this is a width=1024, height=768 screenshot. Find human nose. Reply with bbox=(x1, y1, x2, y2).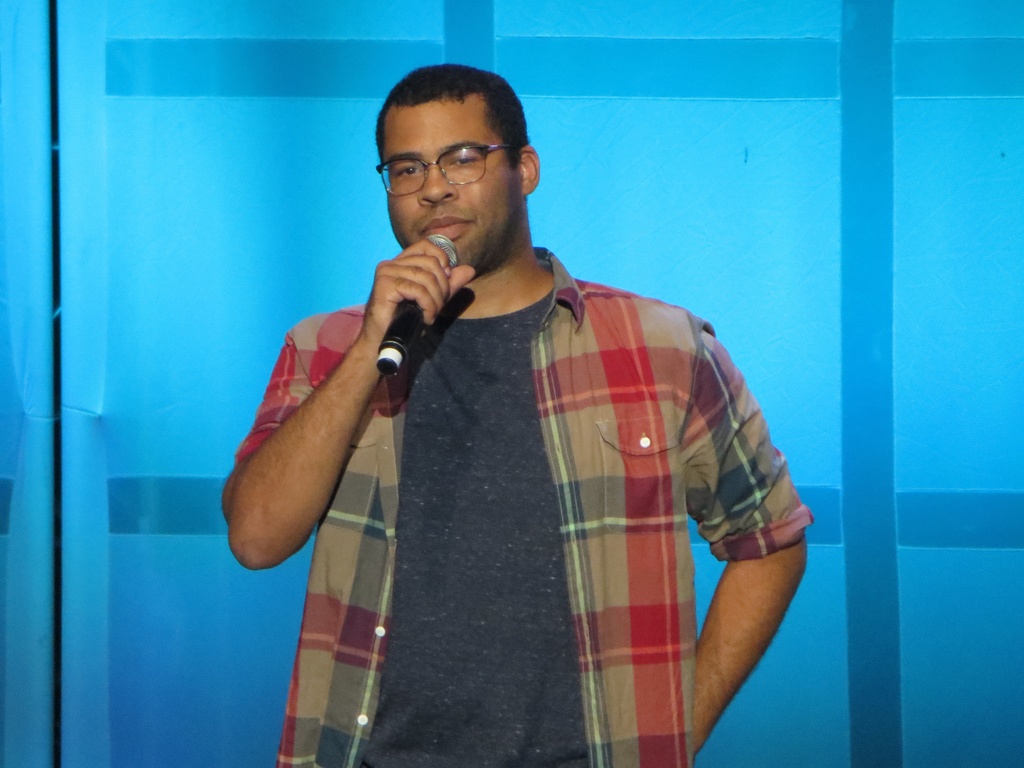
bbox=(415, 161, 456, 209).
